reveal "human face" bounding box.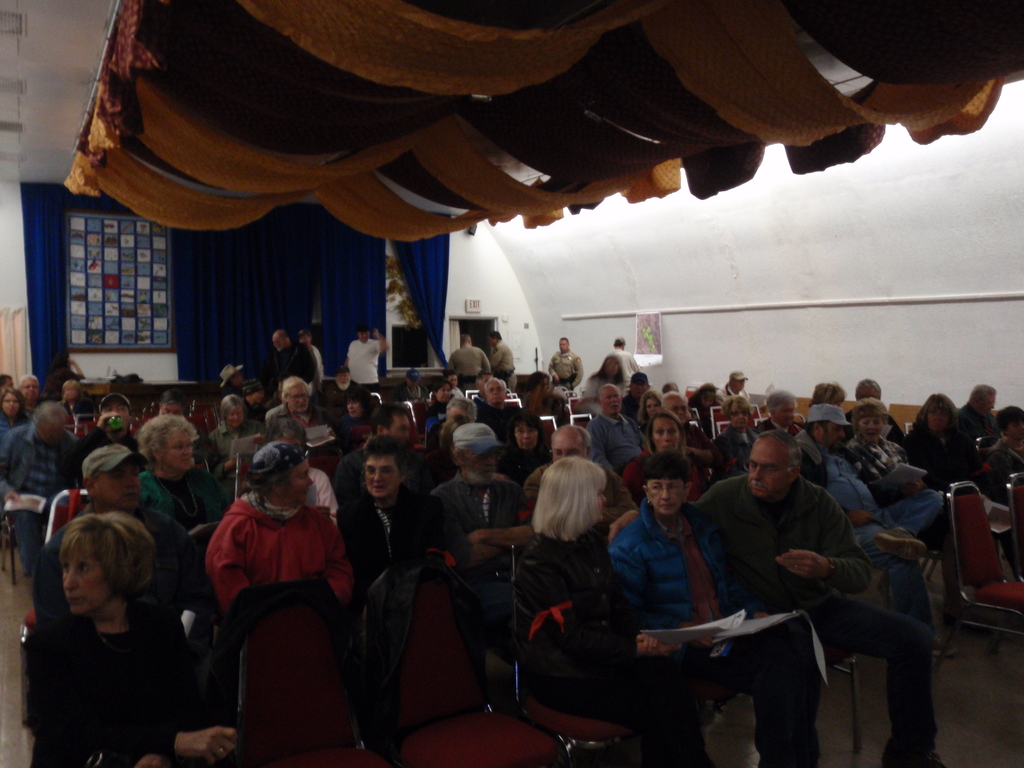
Revealed: box=[599, 492, 608, 518].
